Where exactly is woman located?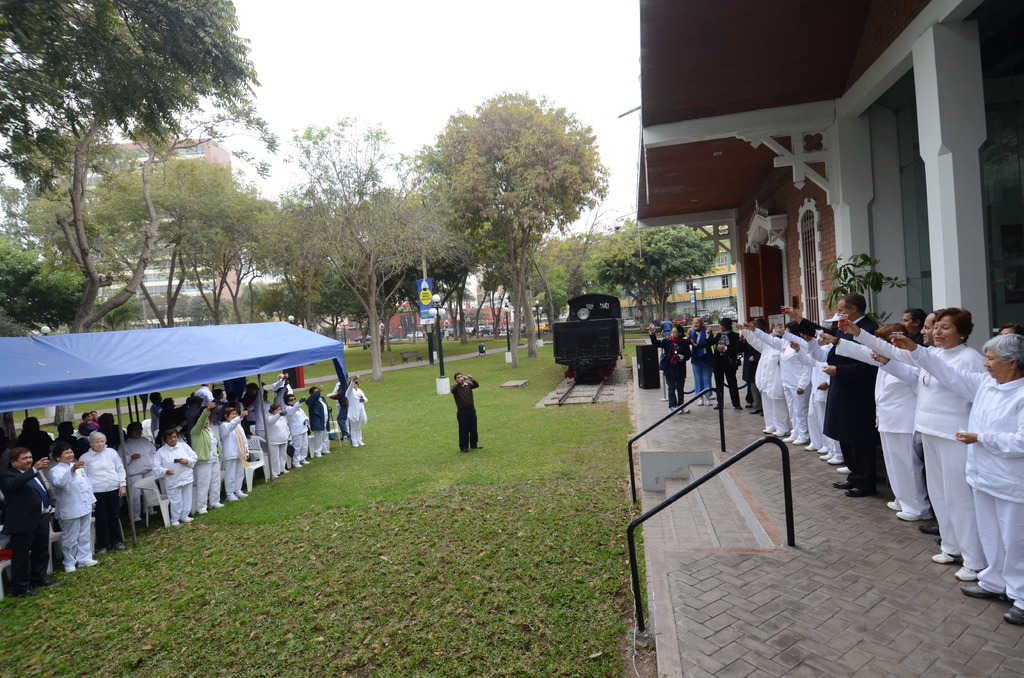
Its bounding box is box(152, 427, 196, 526).
